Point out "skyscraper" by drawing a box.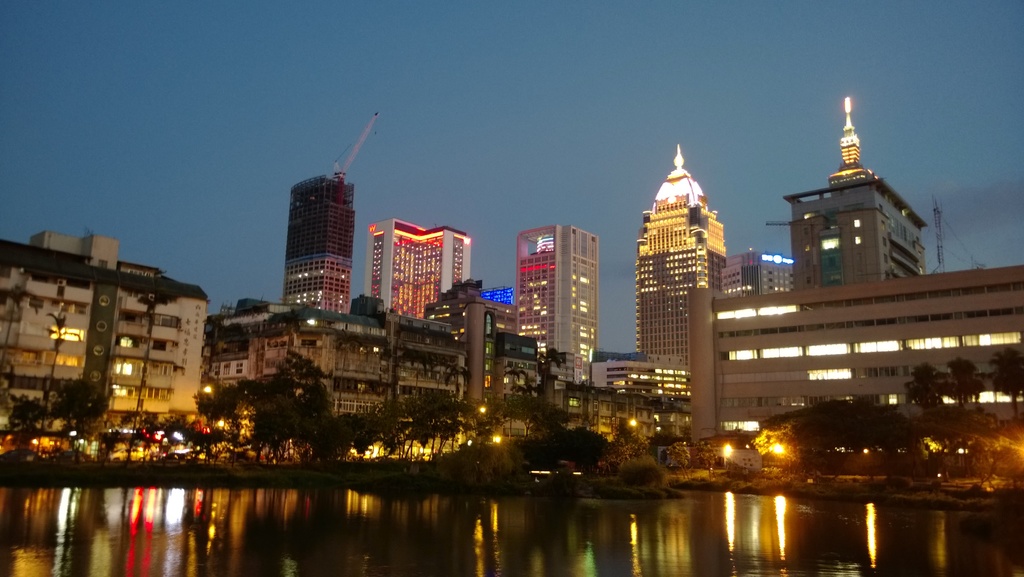
bbox(358, 213, 486, 306).
